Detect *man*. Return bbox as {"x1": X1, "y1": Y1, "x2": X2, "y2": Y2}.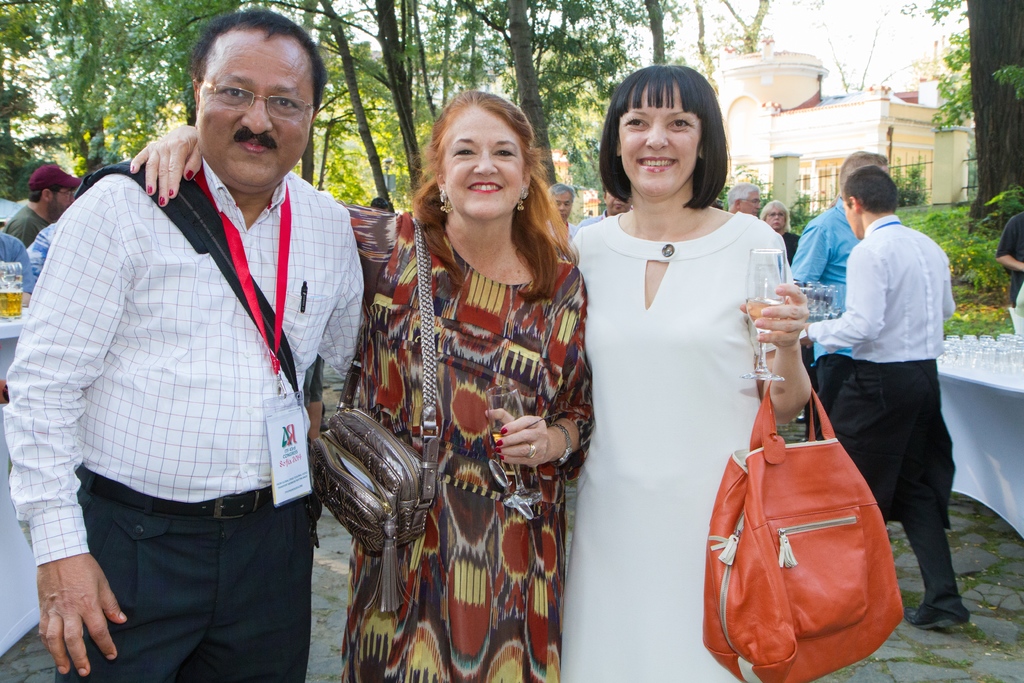
{"x1": 806, "y1": 165, "x2": 970, "y2": 633}.
